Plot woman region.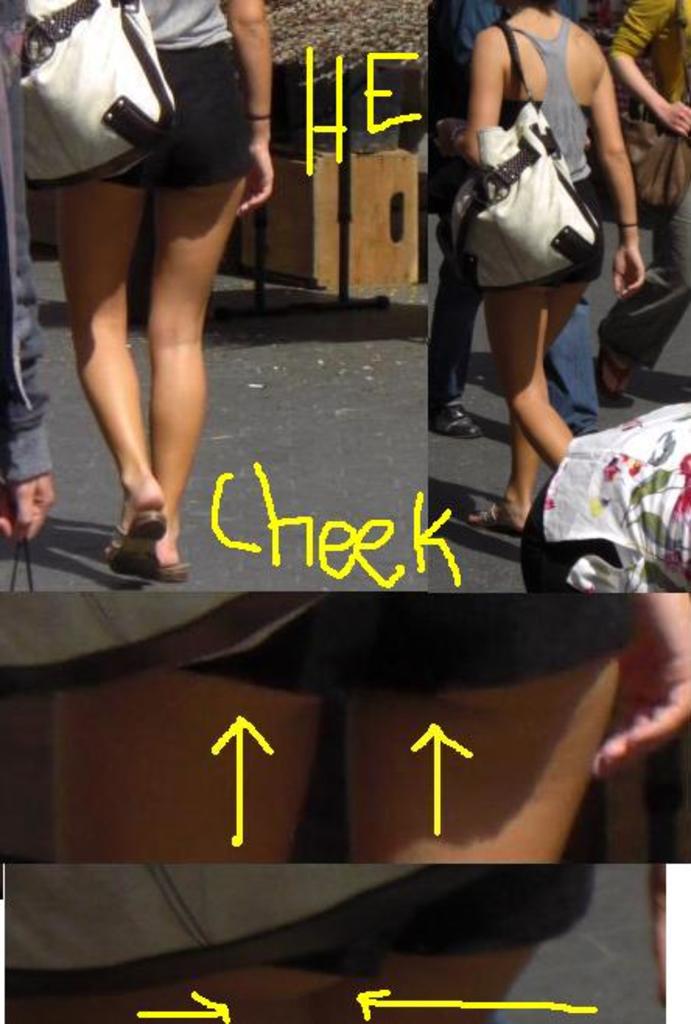
Plotted at <box>26,0,275,584</box>.
